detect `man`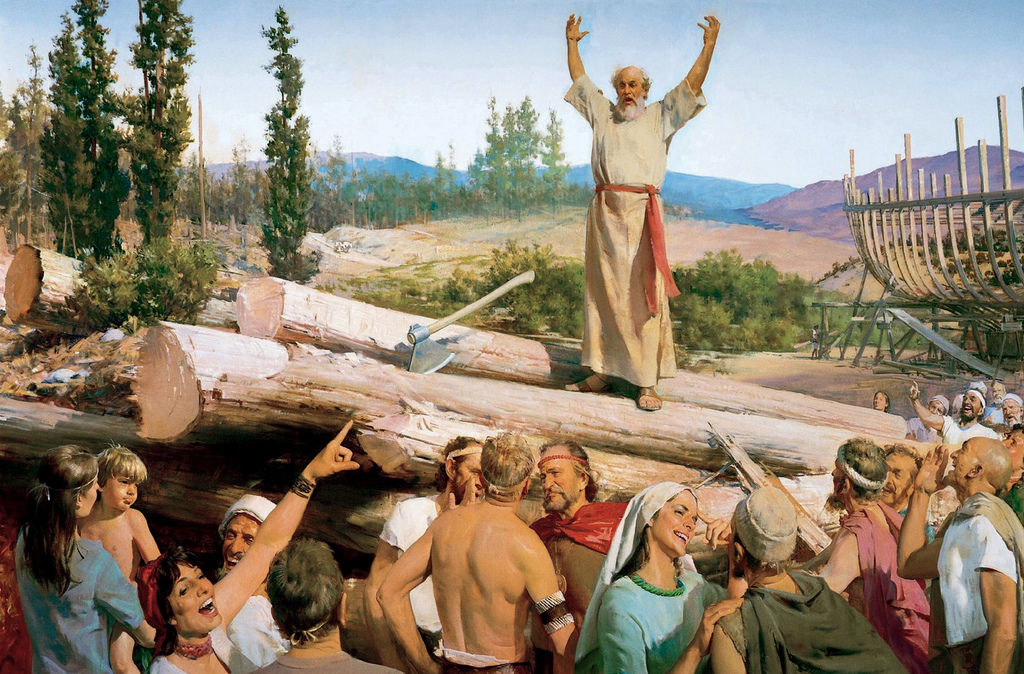
(left=558, top=9, right=726, bottom=415)
